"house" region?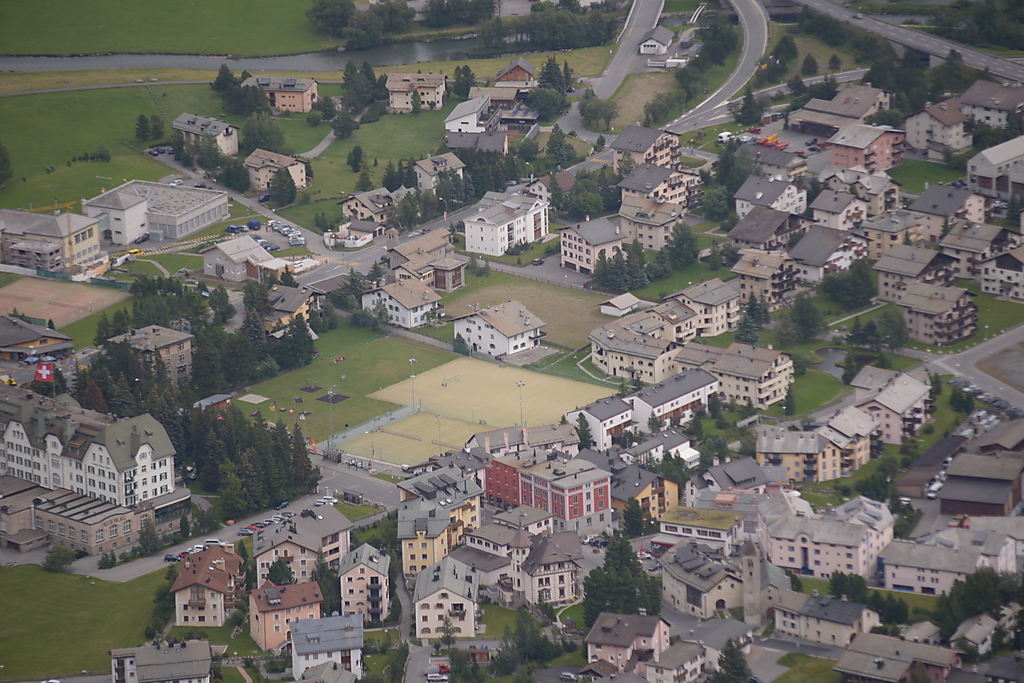
<box>873,248,953,303</box>
